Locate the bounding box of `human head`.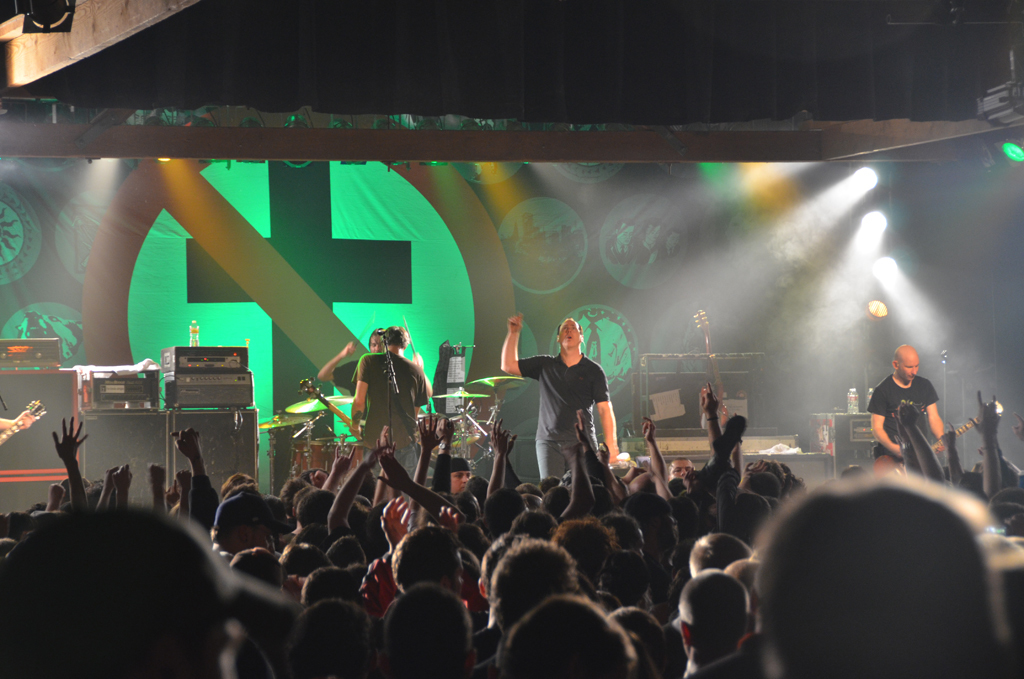
Bounding box: [x1=299, y1=568, x2=357, y2=609].
